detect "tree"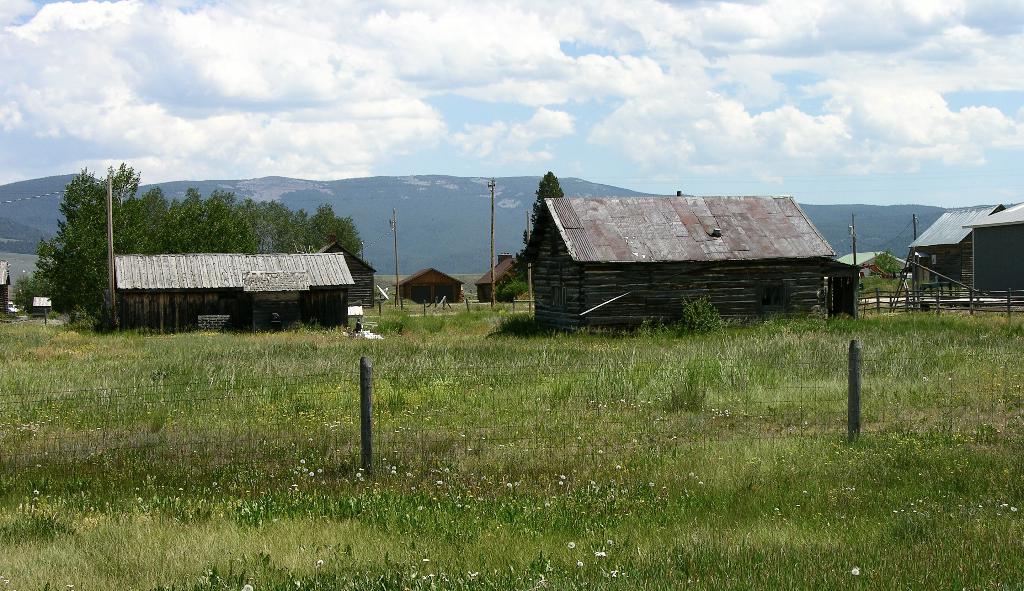
BBox(497, 173, 568, 293)
